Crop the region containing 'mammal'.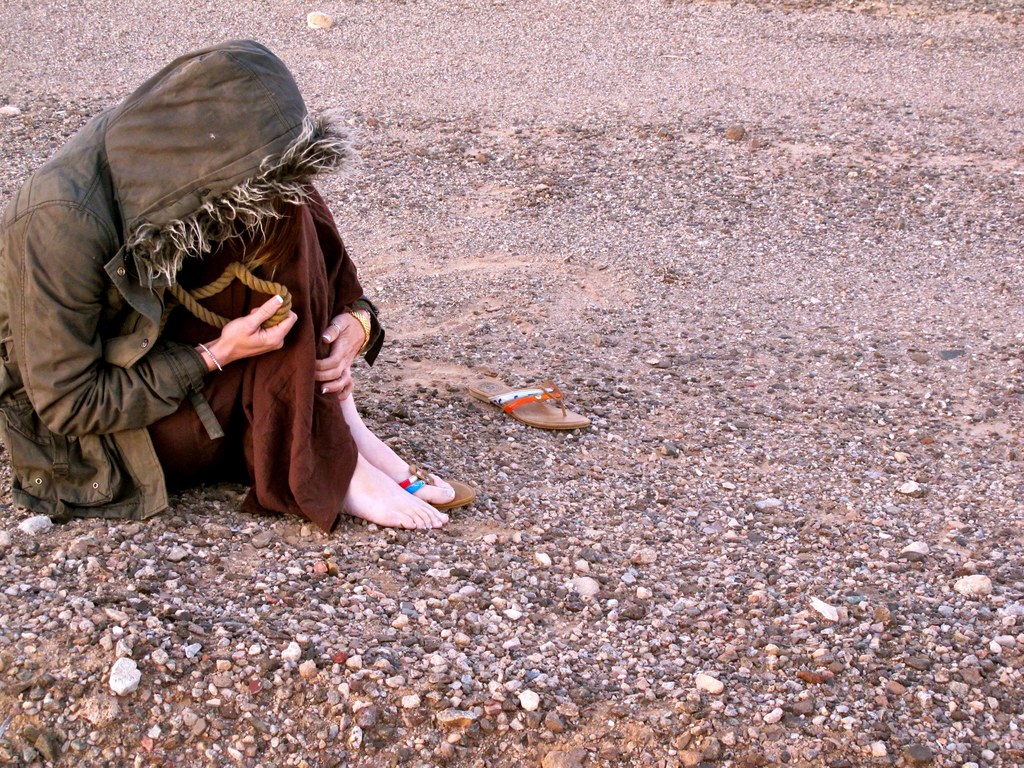
Crop region: [33, 35, 429, 579].
